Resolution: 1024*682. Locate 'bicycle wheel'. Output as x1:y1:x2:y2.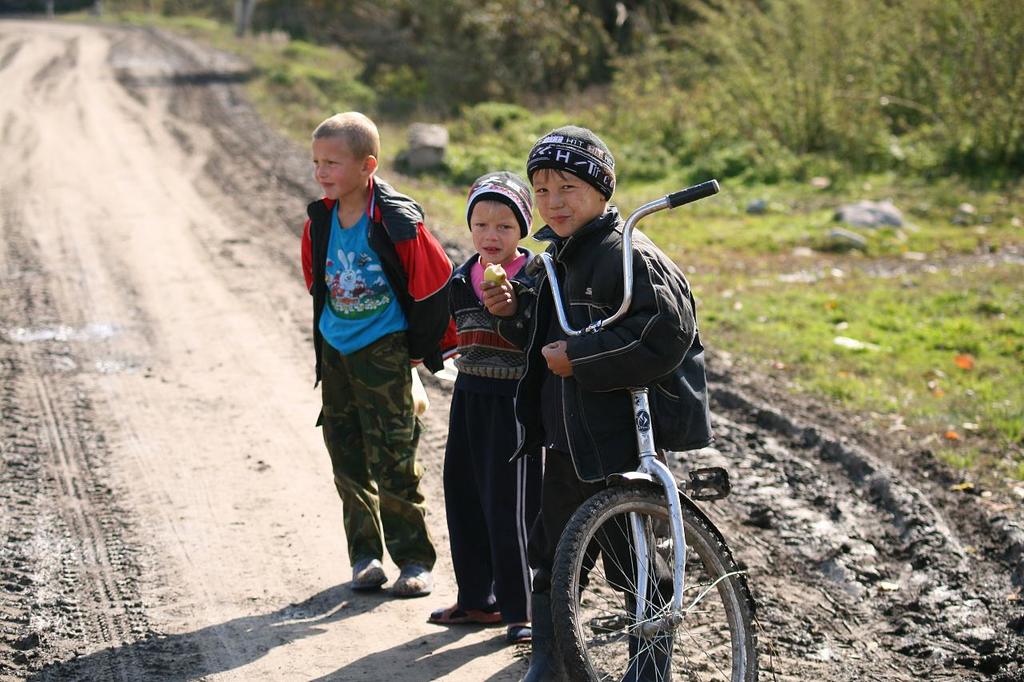
550:463:737:672.
